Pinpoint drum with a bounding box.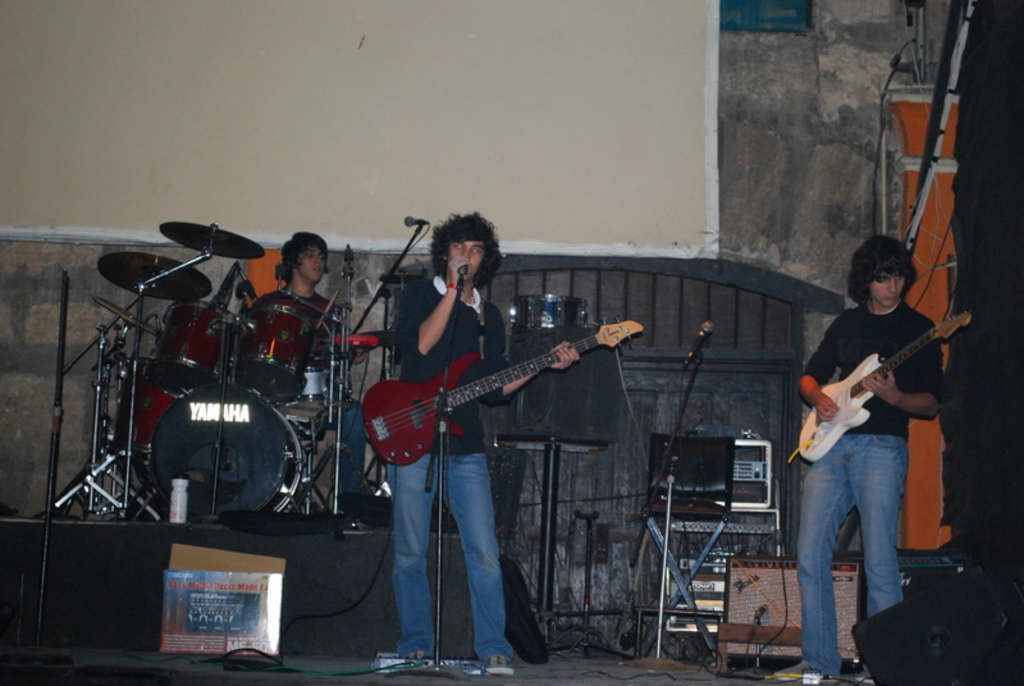
{"left": 230, "top": 305, "right": 316, "bottom": 403}.
